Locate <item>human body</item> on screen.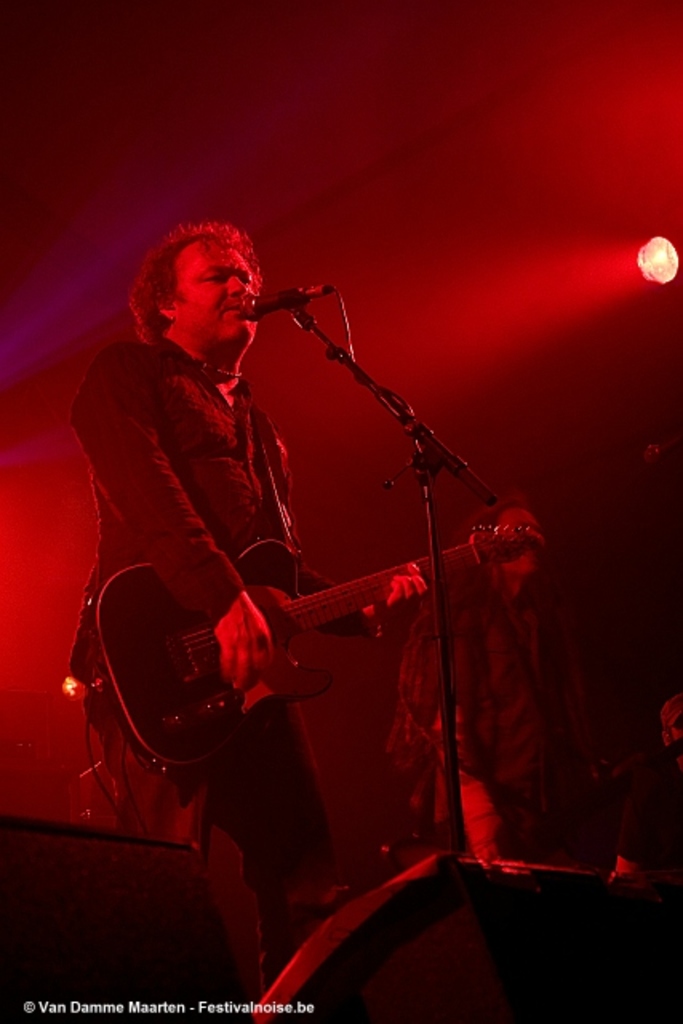
On screen at box=[381, 571, 568, 858].
